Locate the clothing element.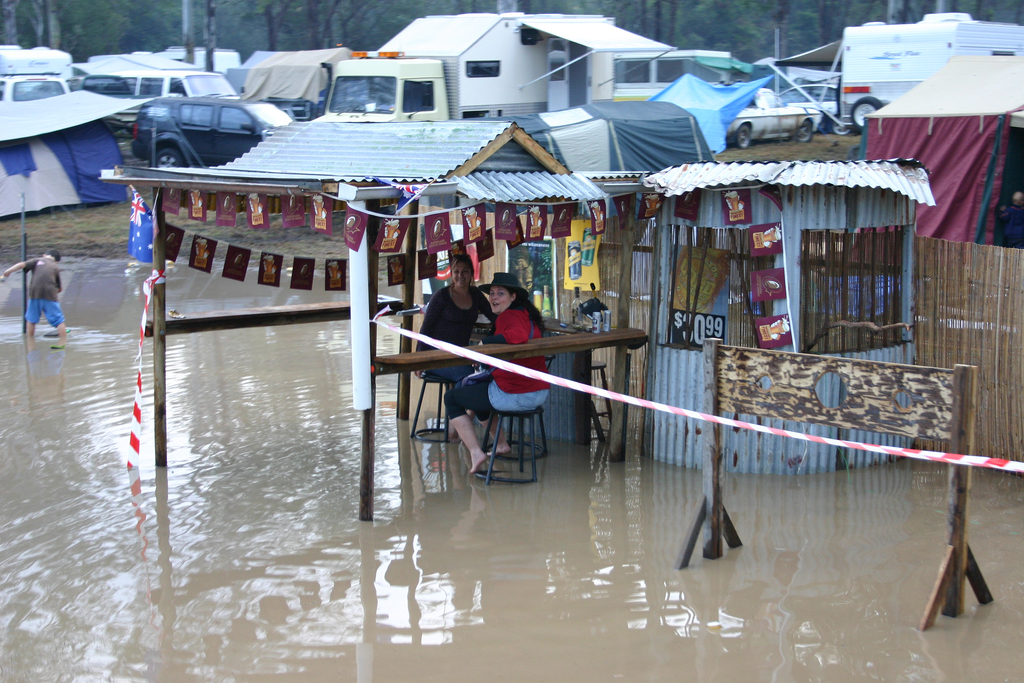
Element bbox: Rect(416, 279, 495, 393).
